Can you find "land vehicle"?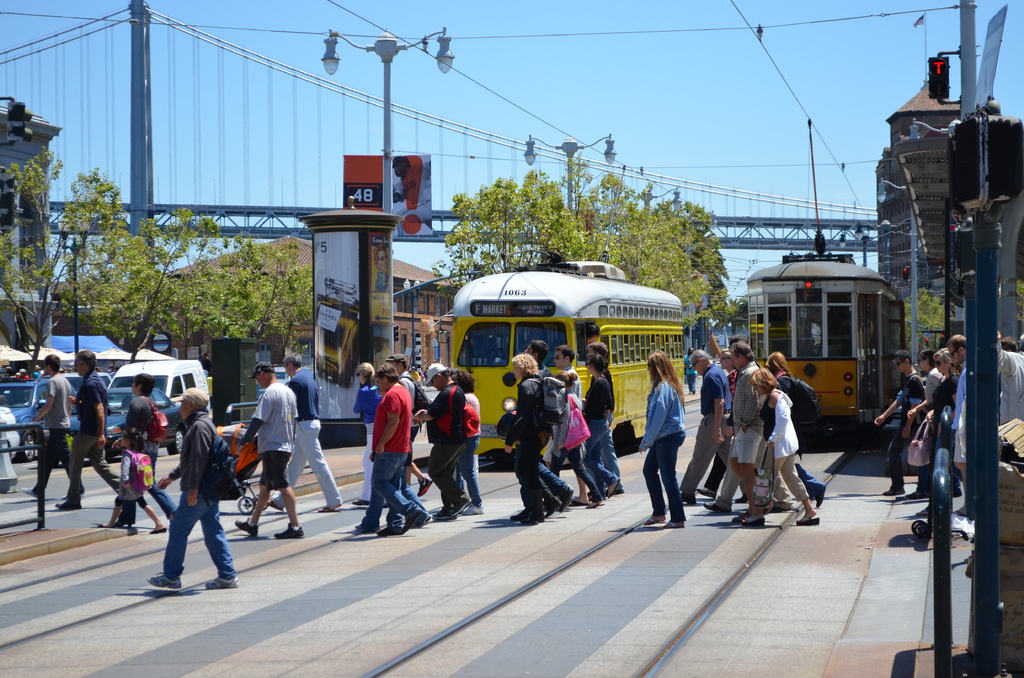
Yes, bounding box: l=0, t=377, r=79, b=464.
